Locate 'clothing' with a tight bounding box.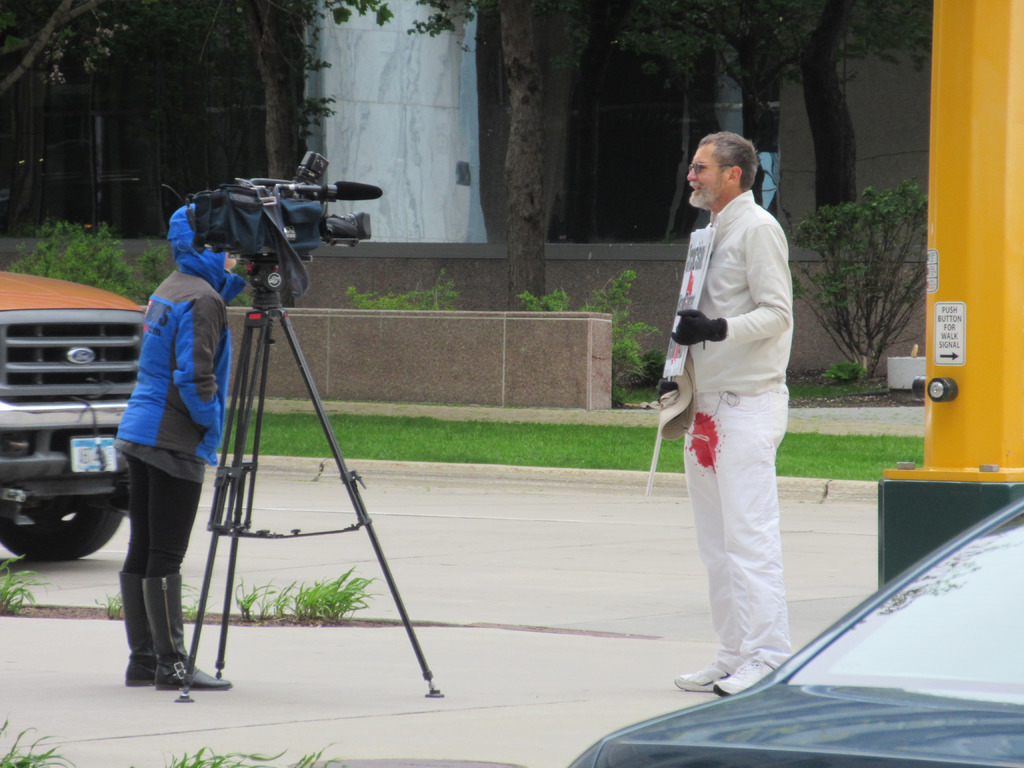
<region>114, 200, 246, 575</region>.
